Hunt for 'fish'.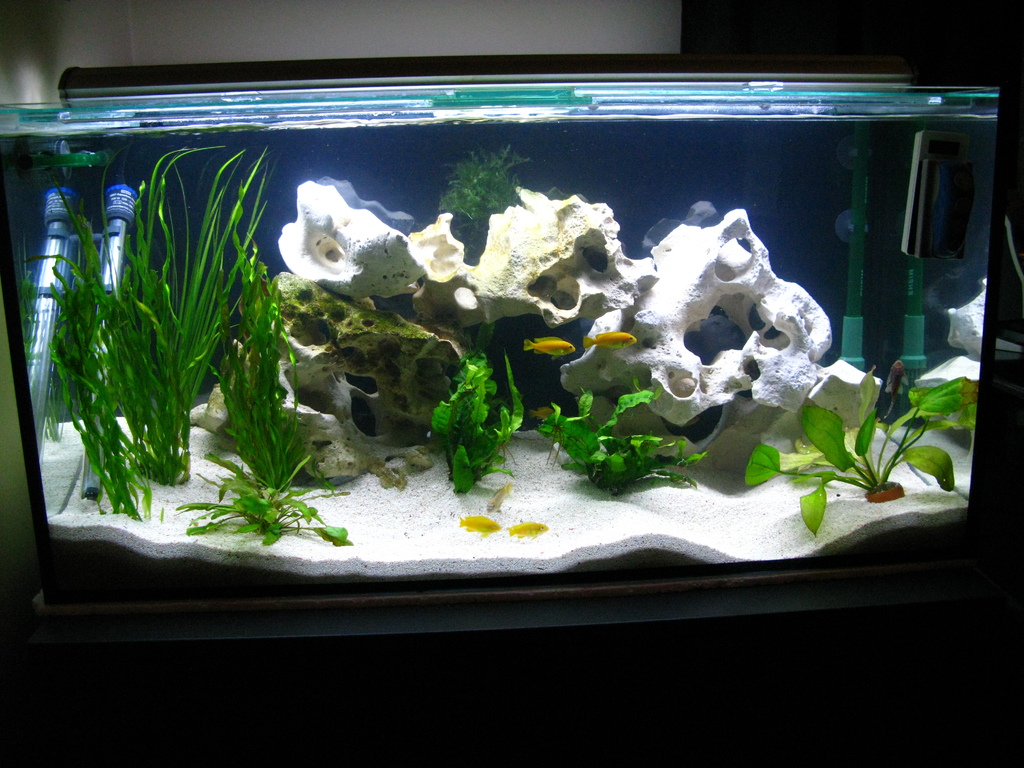
Hunted down at bbox(884, 360, 911, 418).
